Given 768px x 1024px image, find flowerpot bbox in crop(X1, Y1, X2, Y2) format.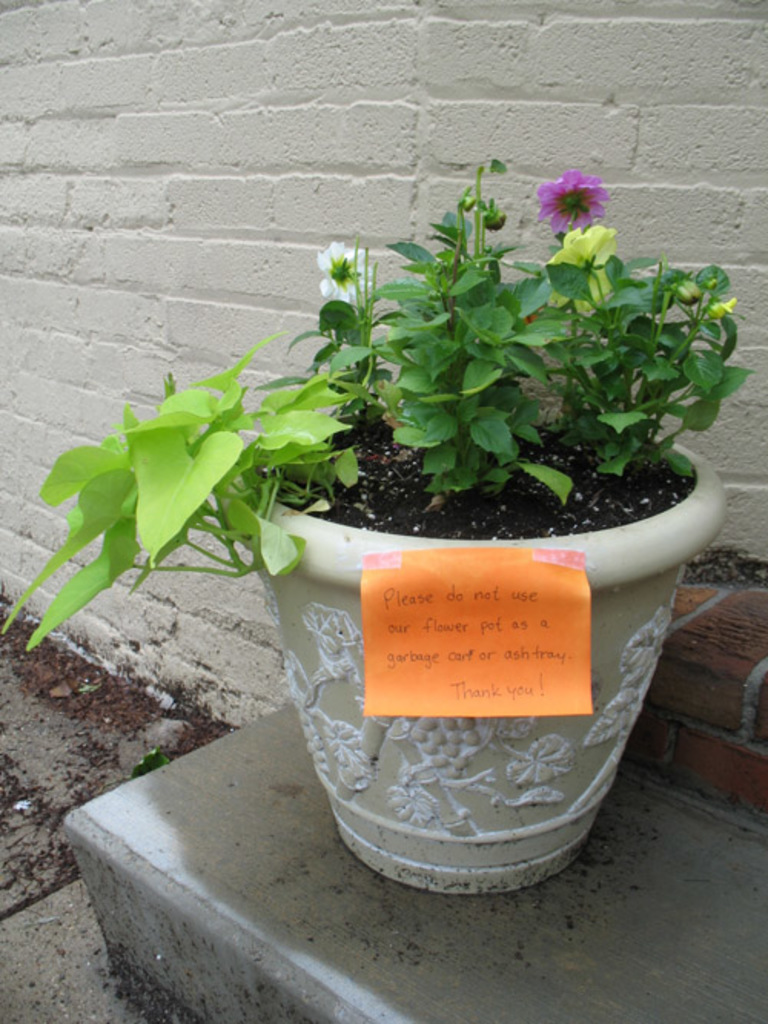
crop(237, 404, 727, 887).
